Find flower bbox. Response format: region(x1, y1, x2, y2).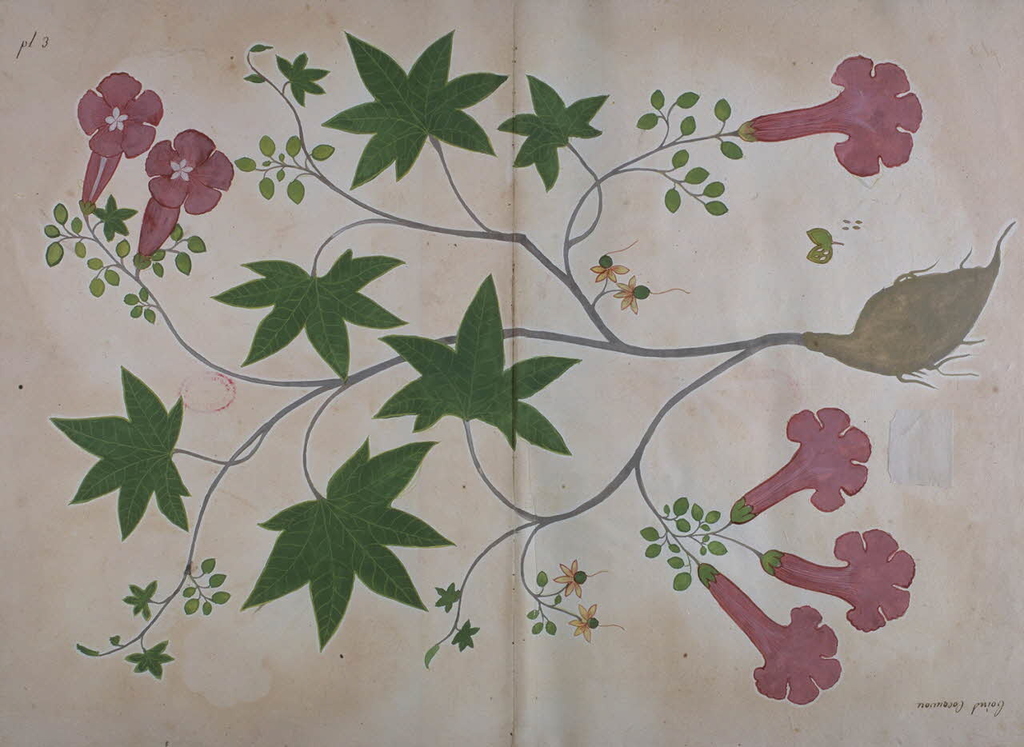
region(695, 565, 842, 711).
